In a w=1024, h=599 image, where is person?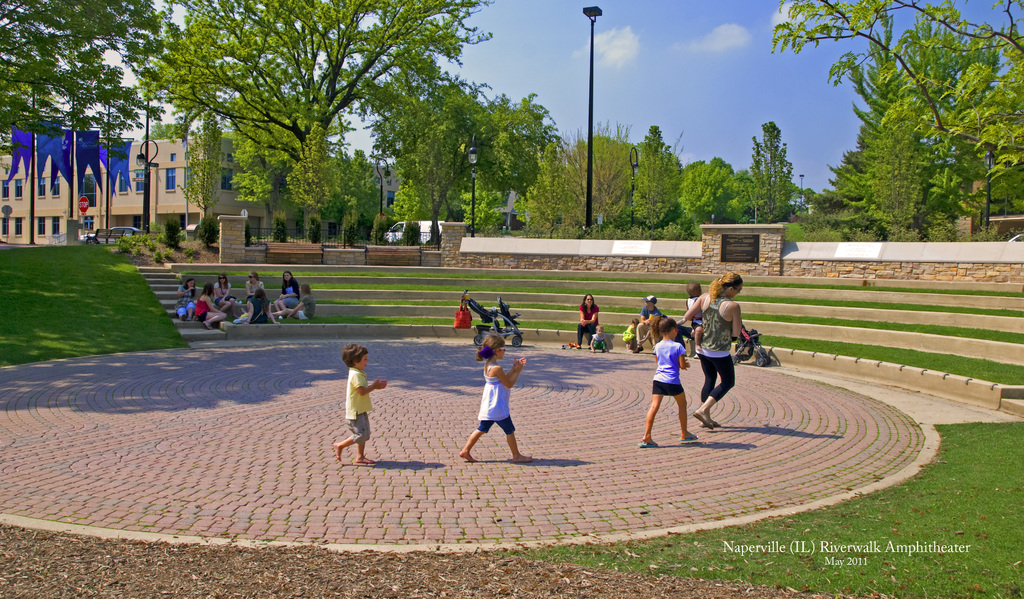
(left=212, top=275, right=235, bottom=313).
